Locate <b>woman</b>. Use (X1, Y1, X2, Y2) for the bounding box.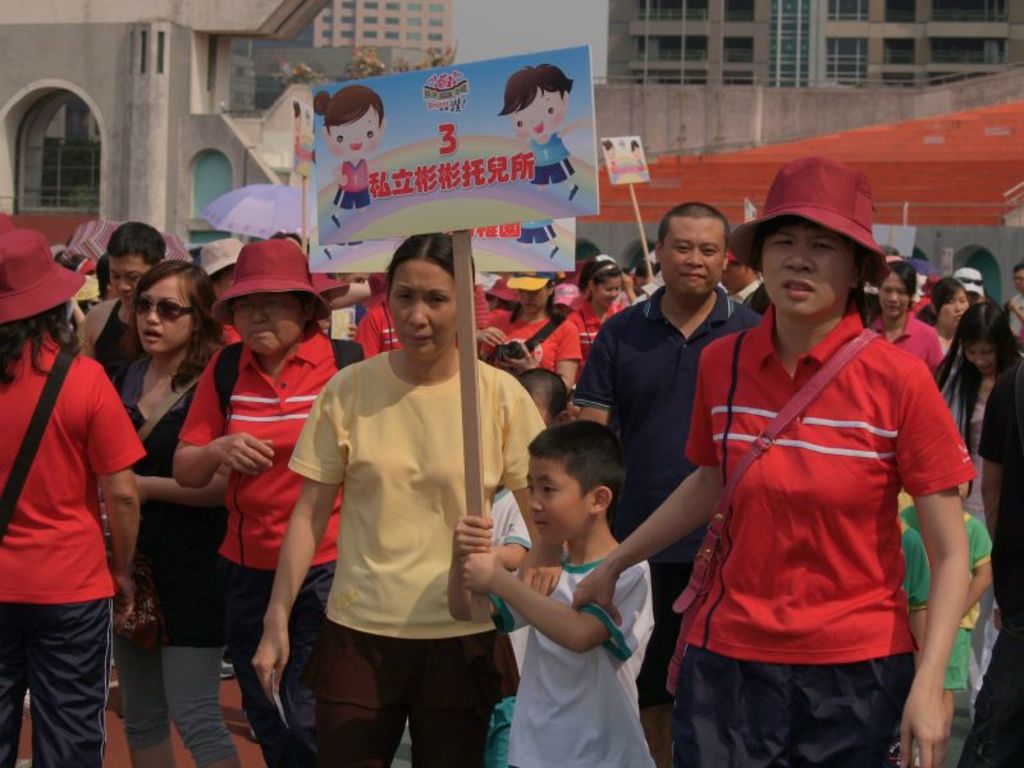
(933, 302, 1023, 522).
